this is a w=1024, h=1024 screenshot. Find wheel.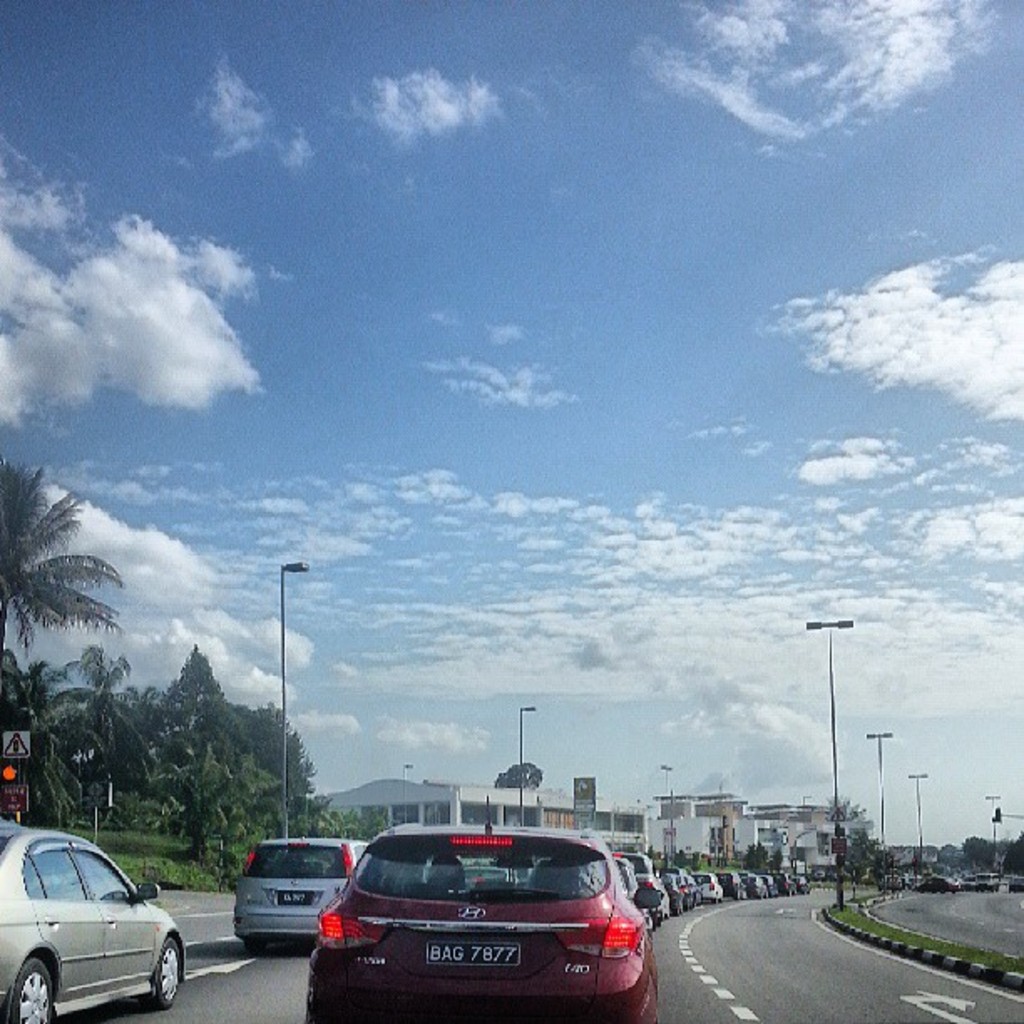
Bounding box: <box>668,910,671,919</box>.
